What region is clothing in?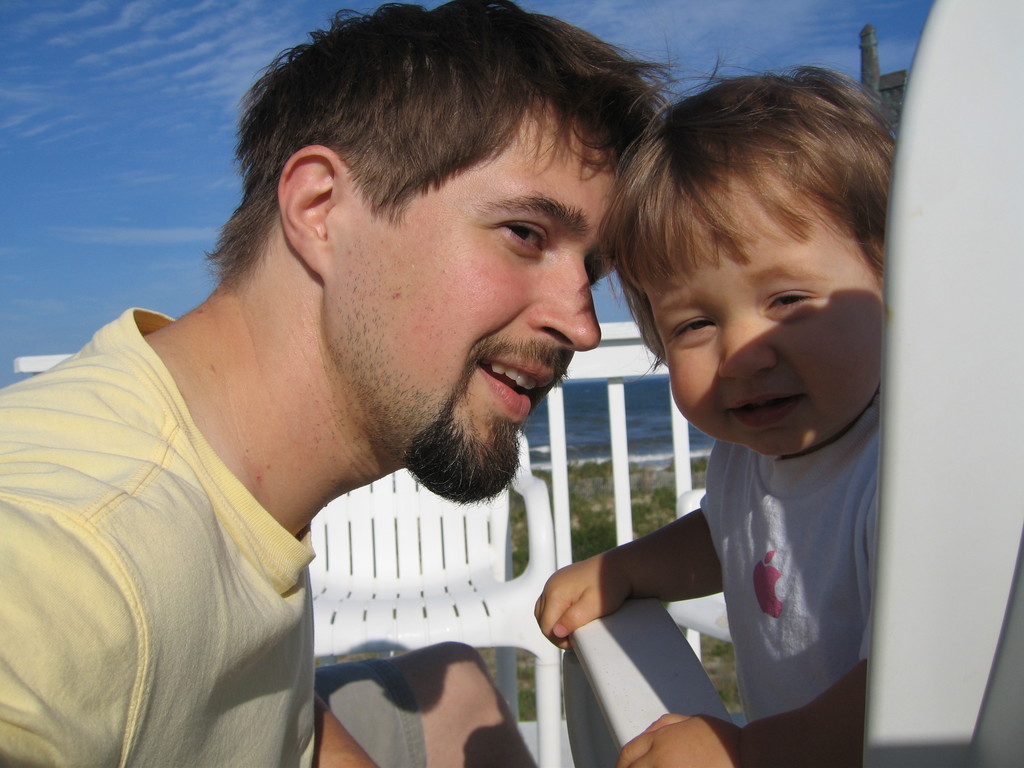
(694, 378, 883, 729).
